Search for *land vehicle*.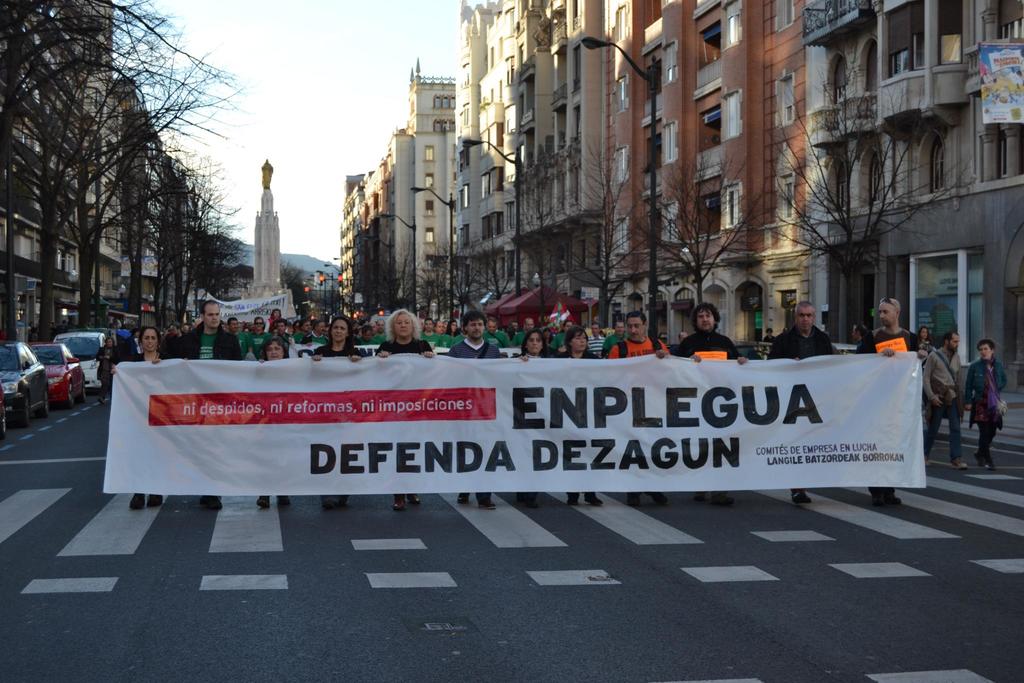
Found at 0, 341, 49, 429.
